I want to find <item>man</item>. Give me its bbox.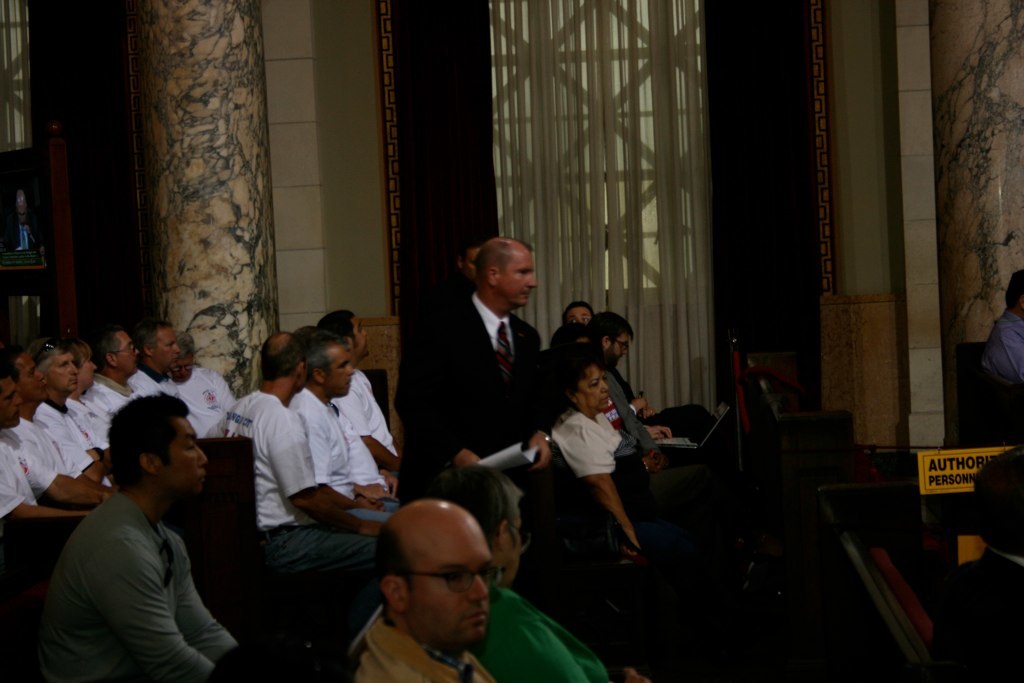
(347, 495, 509, 682).
